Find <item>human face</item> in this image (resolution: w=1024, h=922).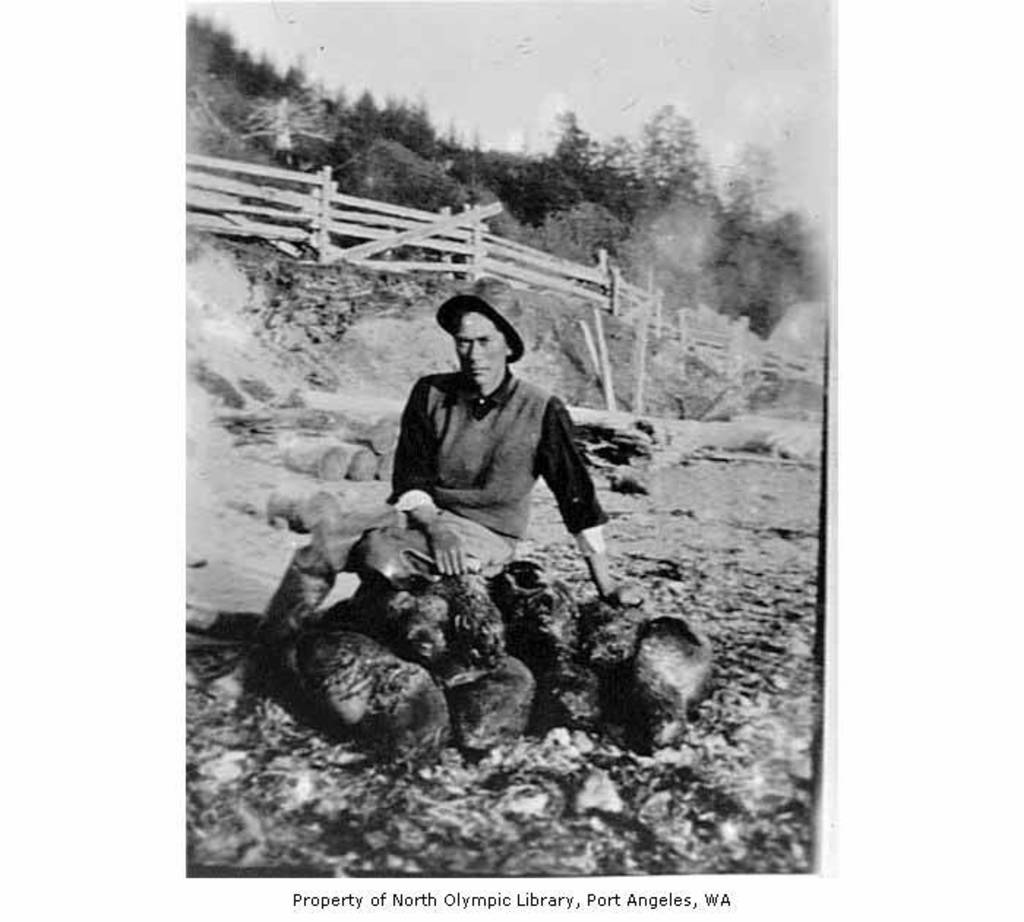
locate(453, 307, 511, 391).
